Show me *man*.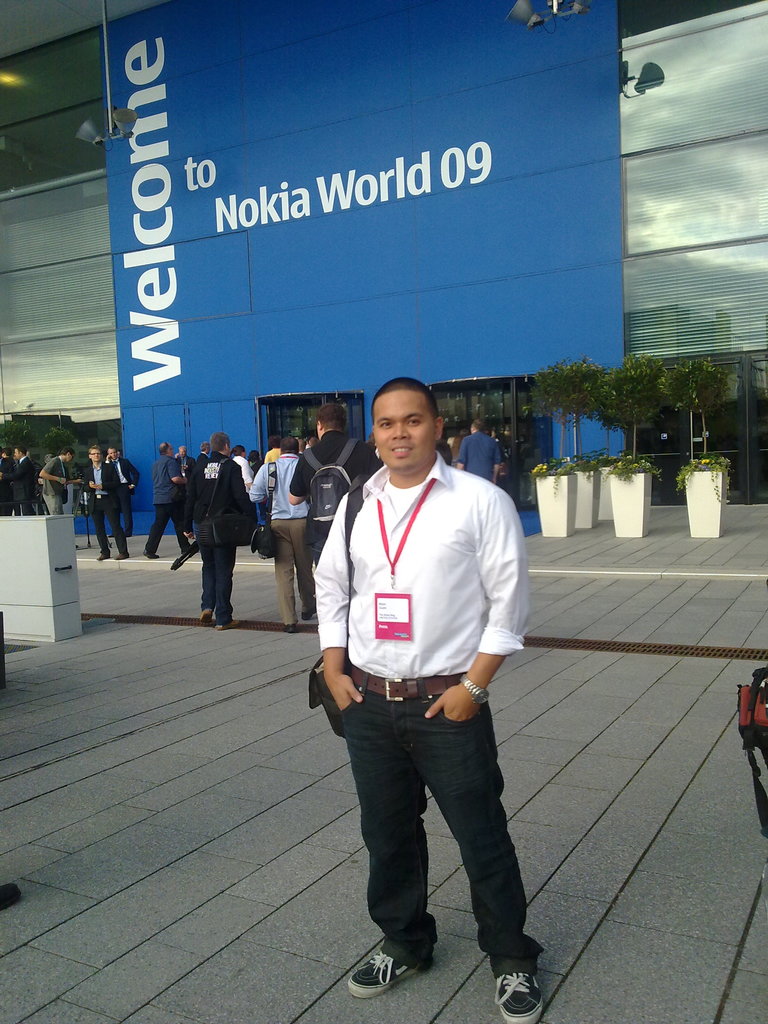
*man* is here: <region>142, 442, 195, 557</region>.
